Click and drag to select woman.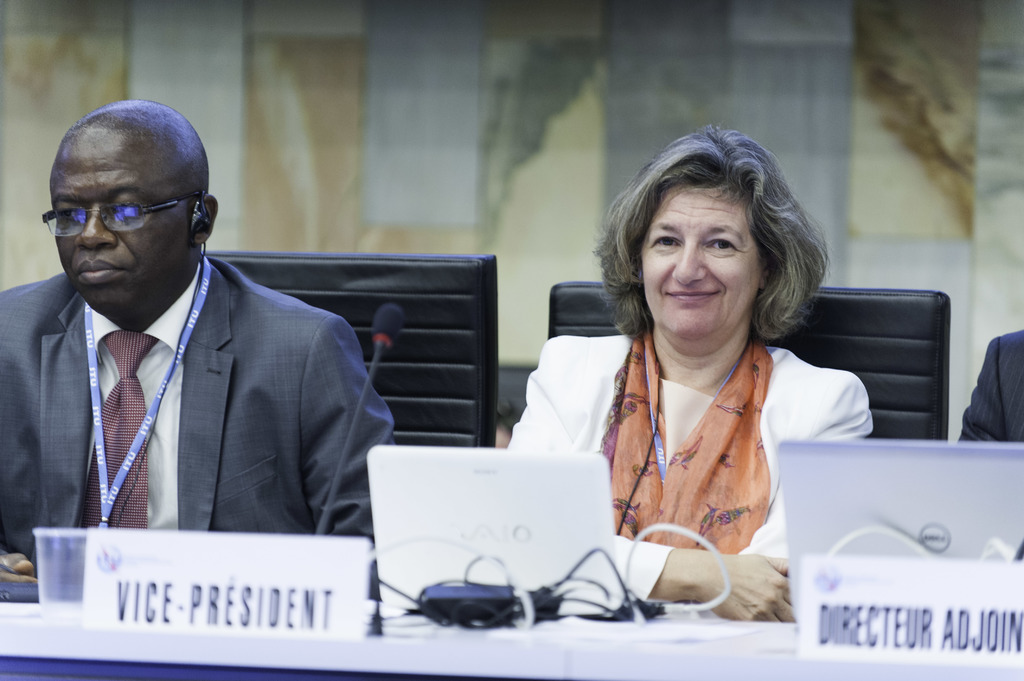
Selection: box(505, 125, 877, 624).
